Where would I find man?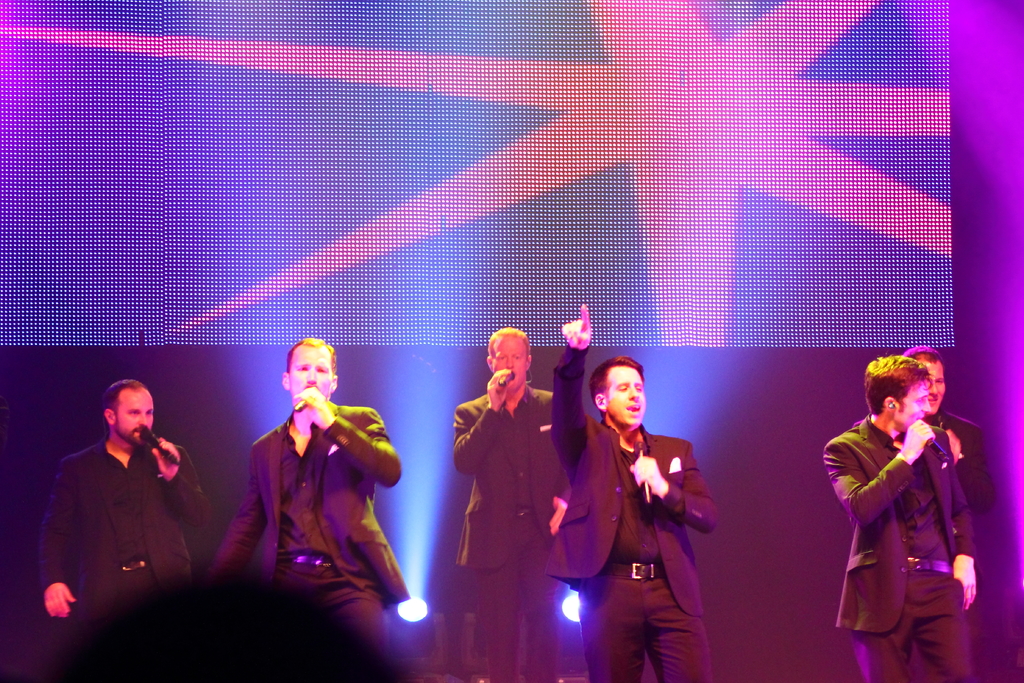
At left=214, top=334, right=411, bottom=649.
